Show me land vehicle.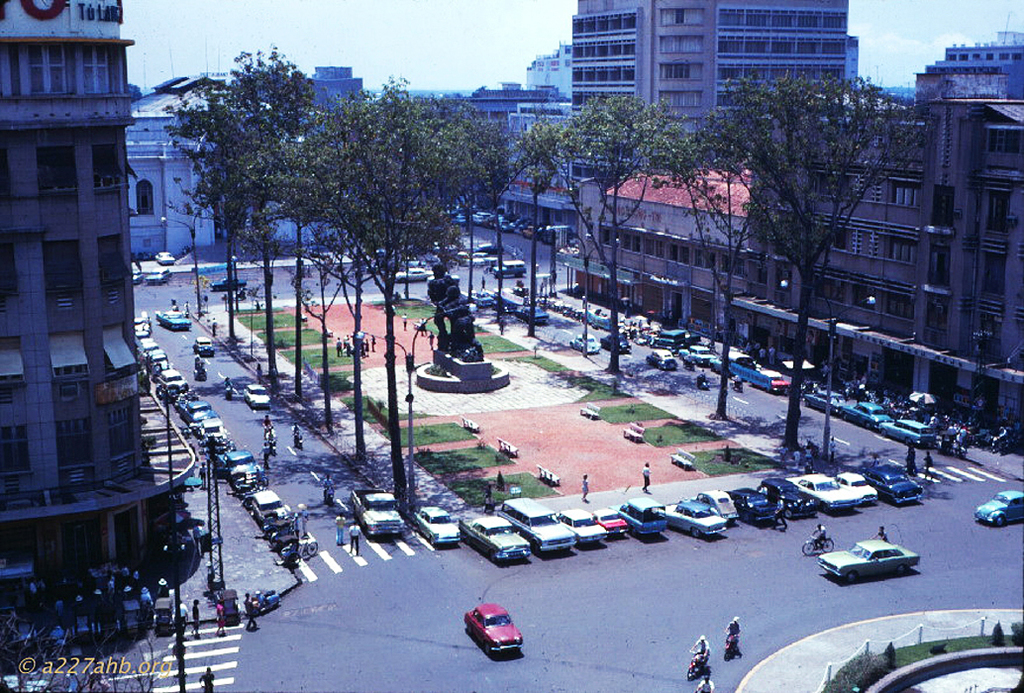
land vehicle is here: 252 586 282 618.
